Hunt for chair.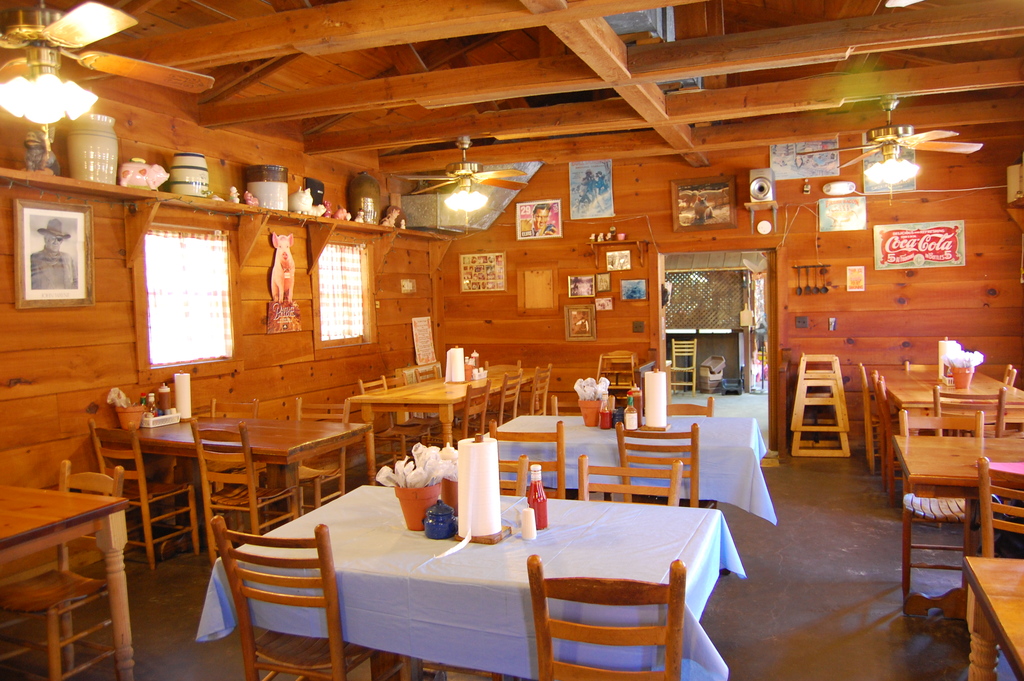
Hunted down at Rect(438, 381, 490, 450).
